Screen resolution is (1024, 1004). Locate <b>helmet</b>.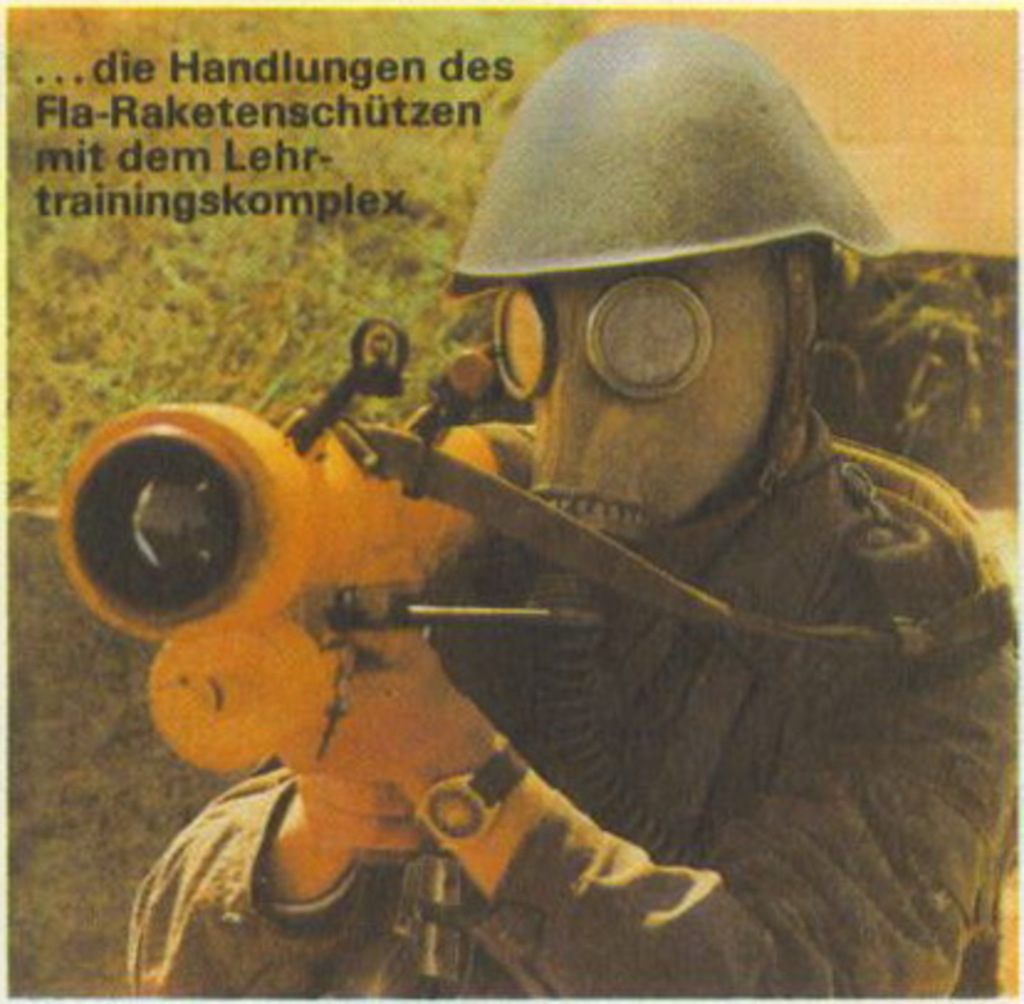
detection(435, 47, 900, 487).
